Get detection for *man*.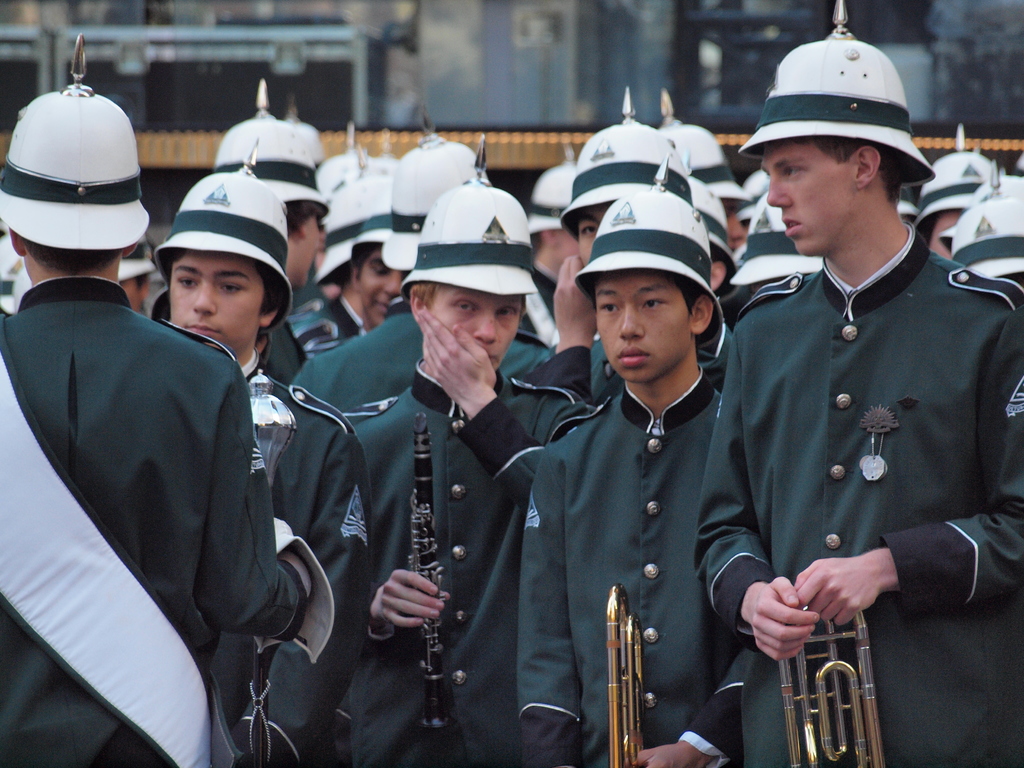
Detection: (x1=0, y1=33, x2=336, y2=767).
